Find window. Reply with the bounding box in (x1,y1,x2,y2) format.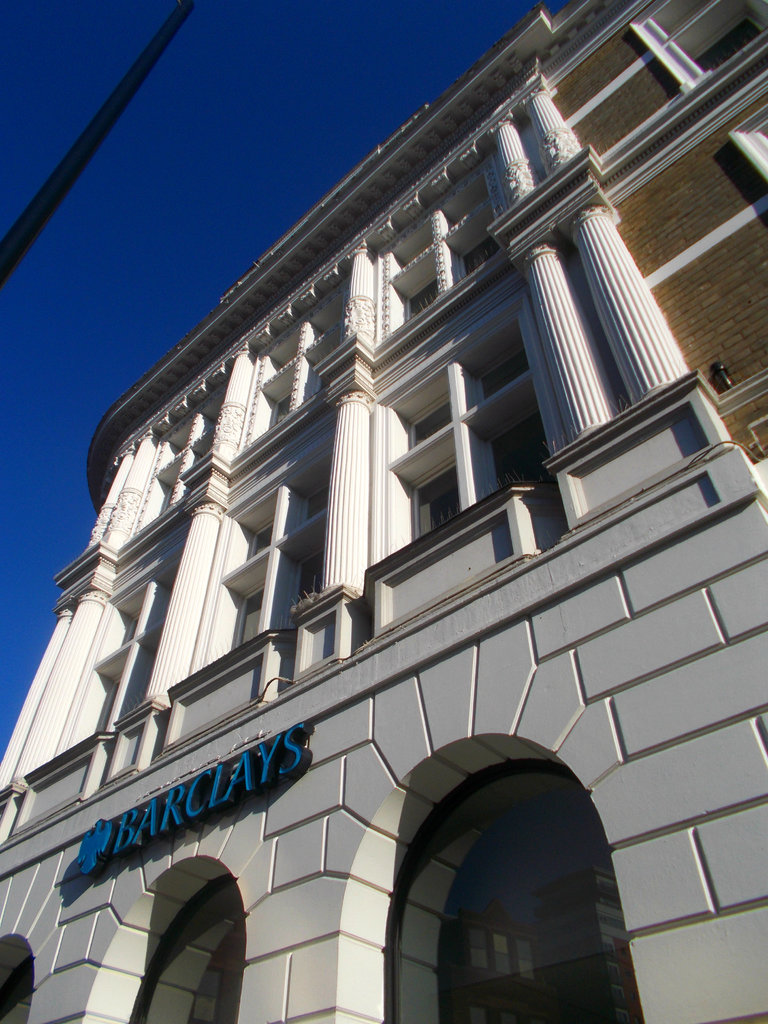
(537,4,767,159).
